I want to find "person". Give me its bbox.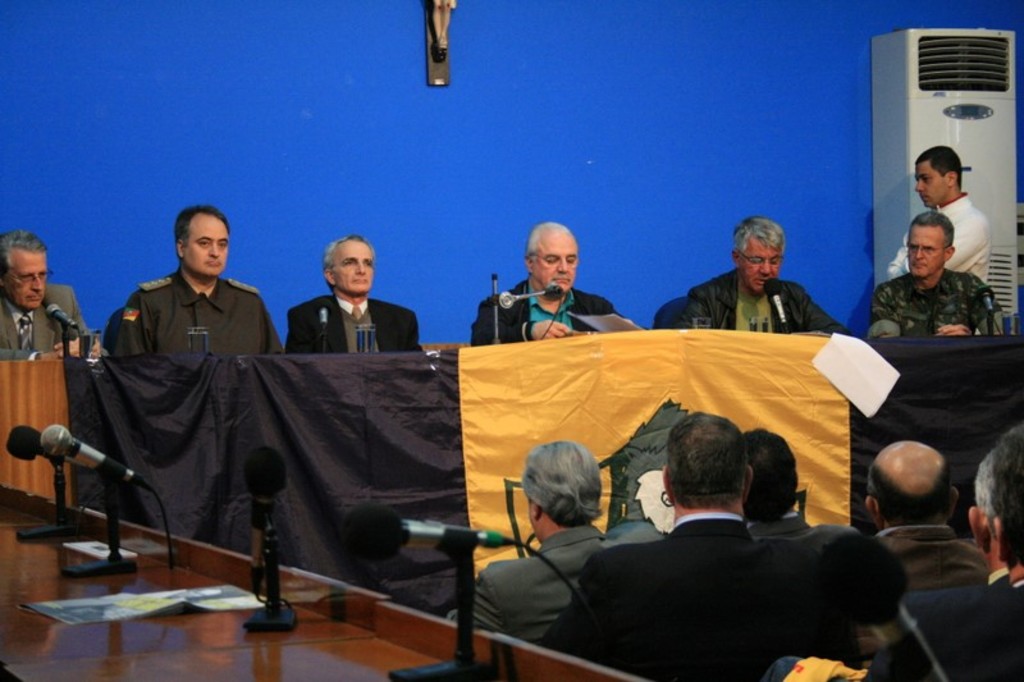
[left=287, top=232, right=406, bottom=365].
